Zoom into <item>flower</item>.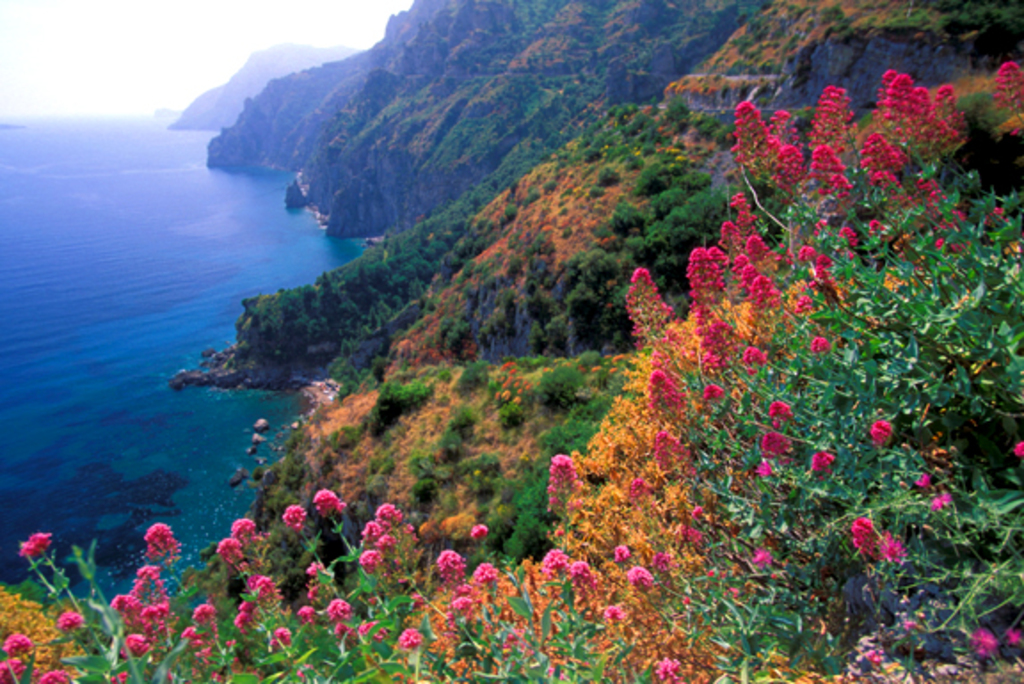
Zoom target: 468, 560, 501, 590.
